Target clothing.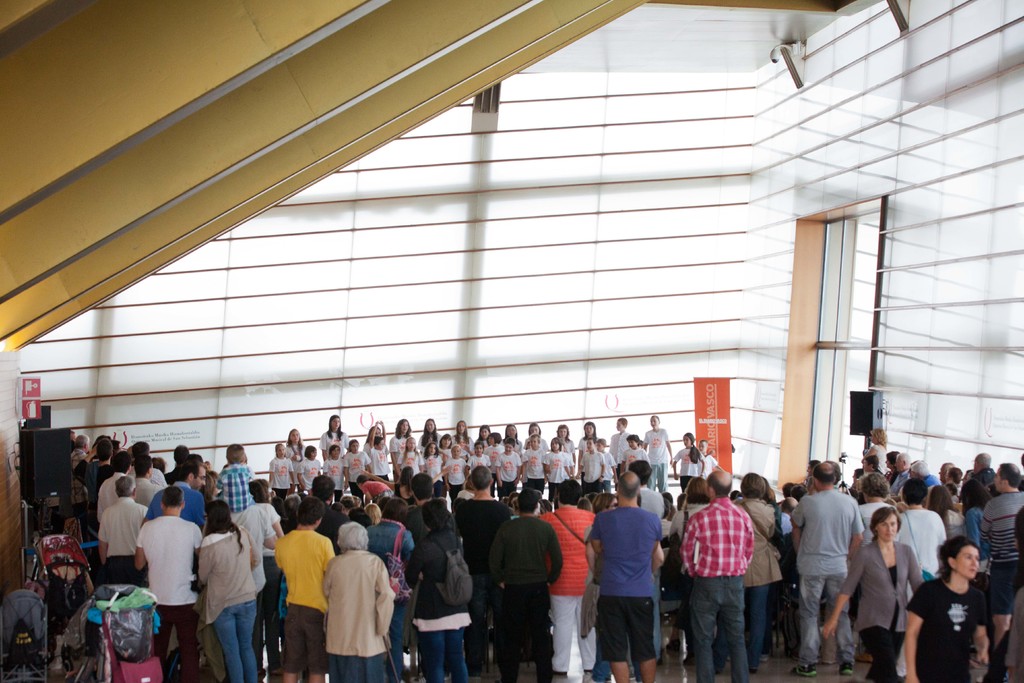
Target region: l=886, t=471, r=910, b=495.
